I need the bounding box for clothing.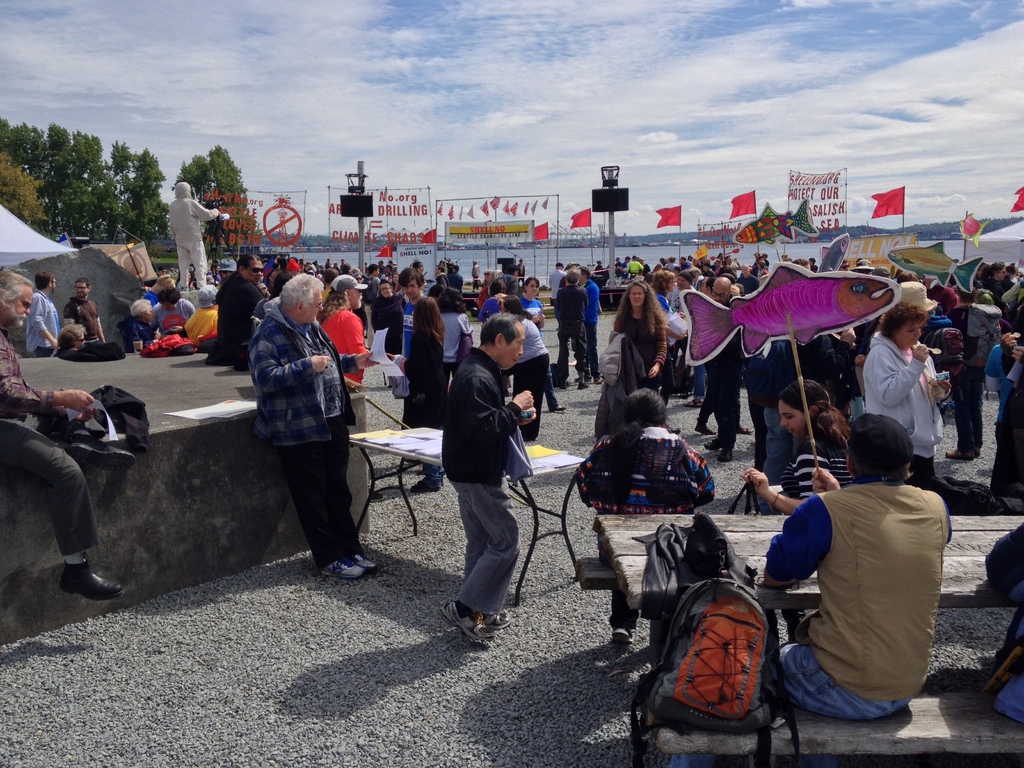
Here it is: detection(985, 271, 1007, 312).
